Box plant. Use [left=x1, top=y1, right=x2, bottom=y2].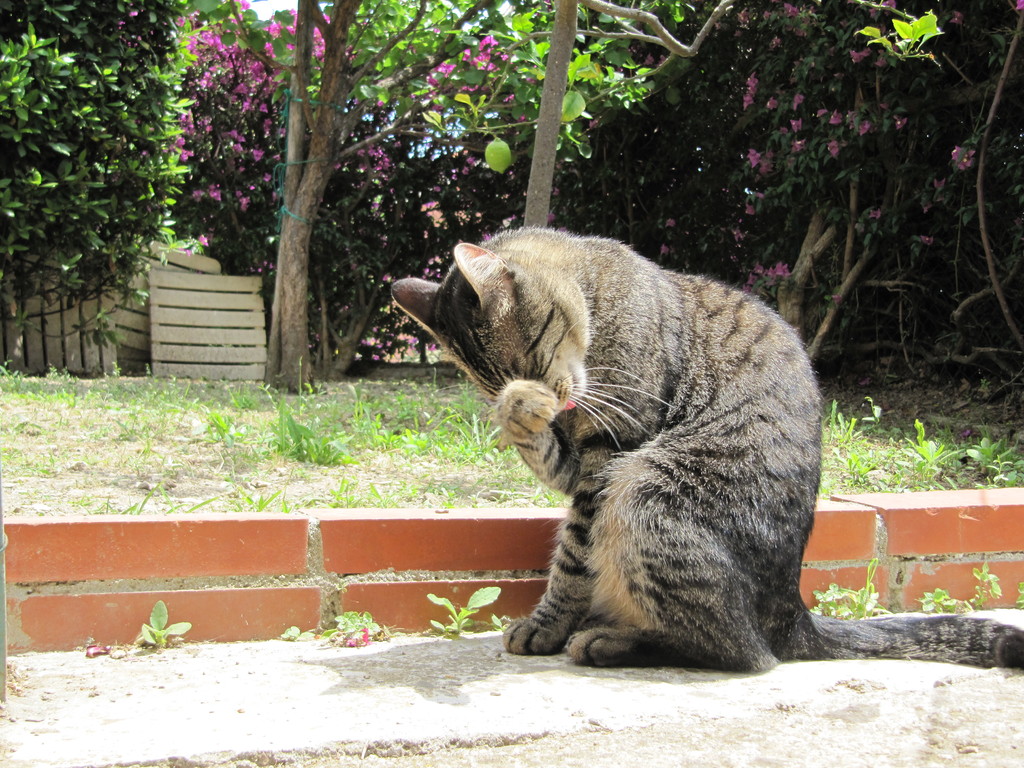
[left=278, top=618, right=299, bottom=646].
